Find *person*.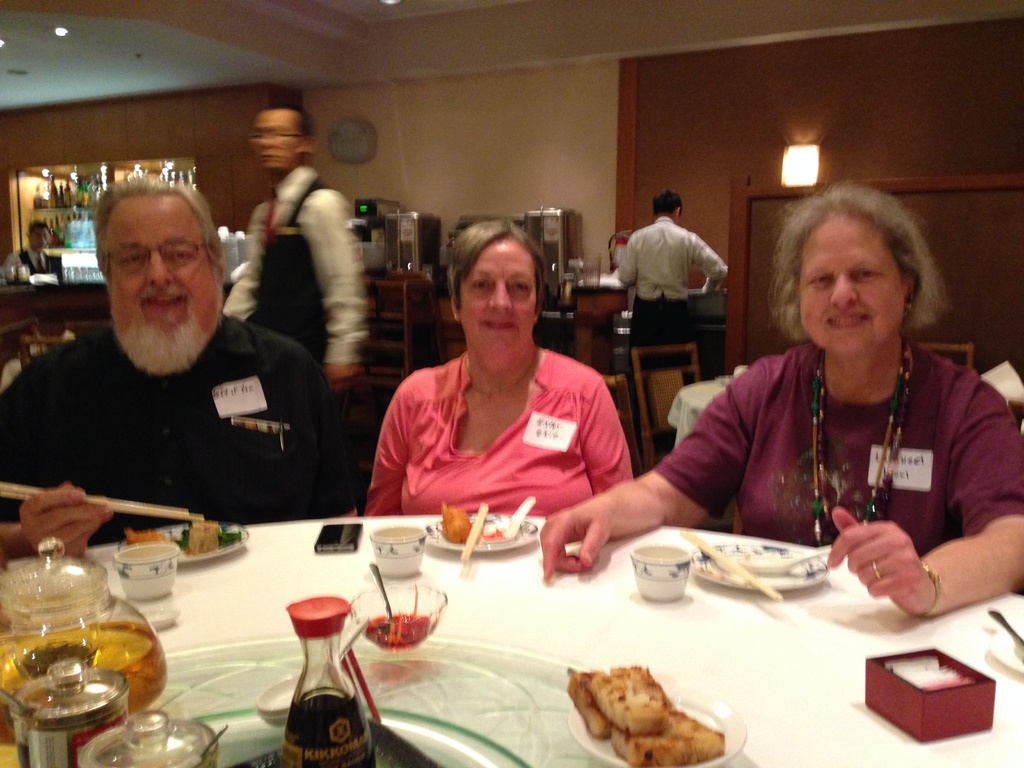
612,186,727,368.
